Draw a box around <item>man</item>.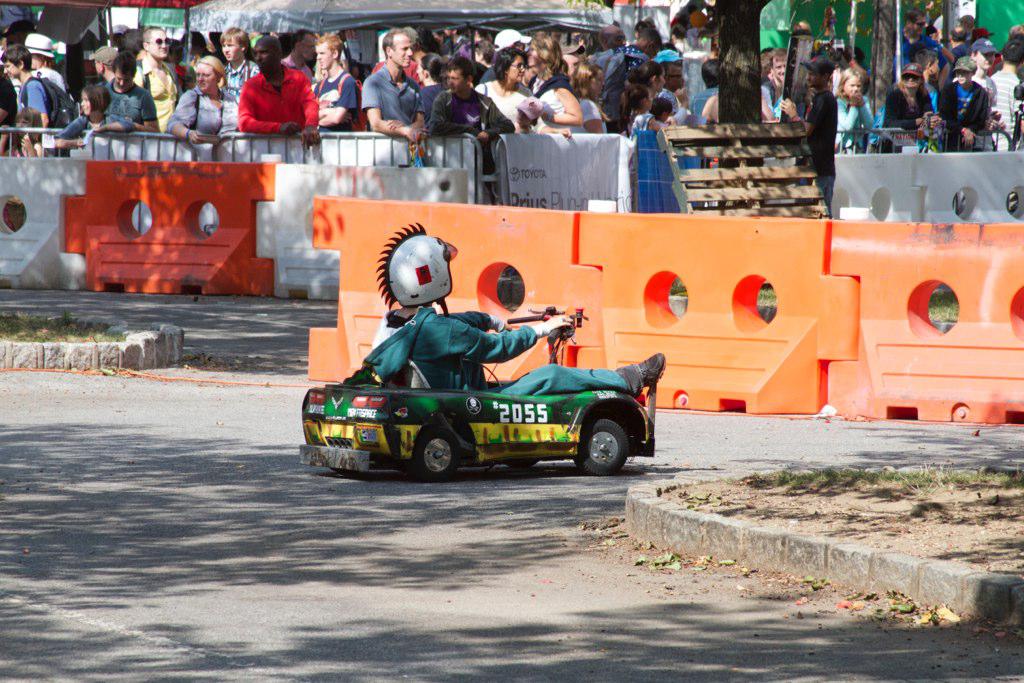
detection(431, 61, 514, 140).
